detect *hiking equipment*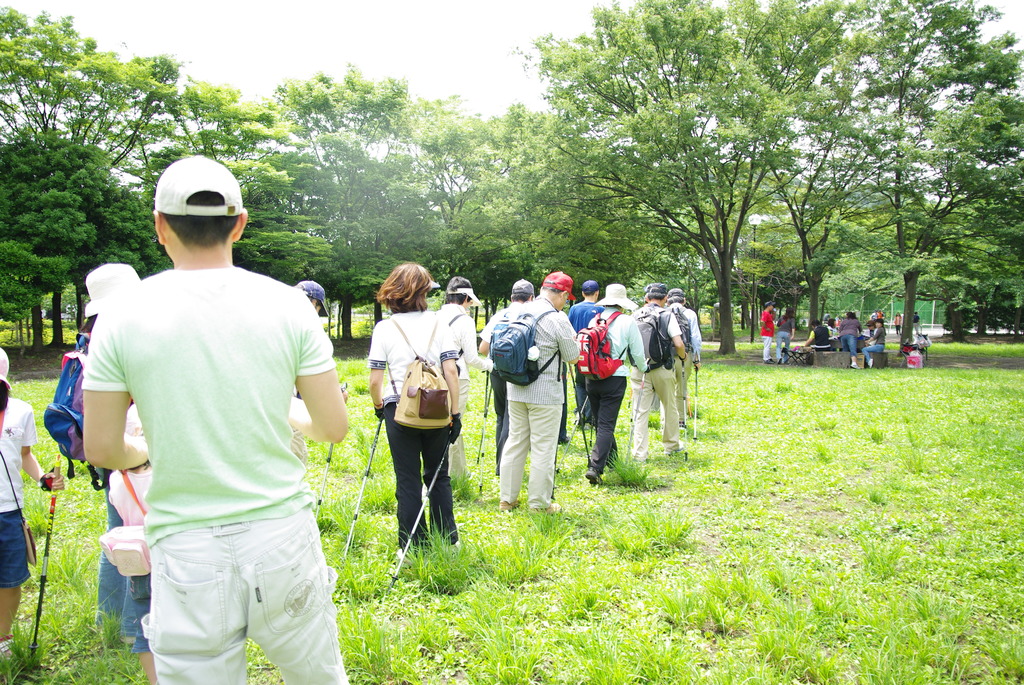
left=571, top=311, right=632, bottom=382
